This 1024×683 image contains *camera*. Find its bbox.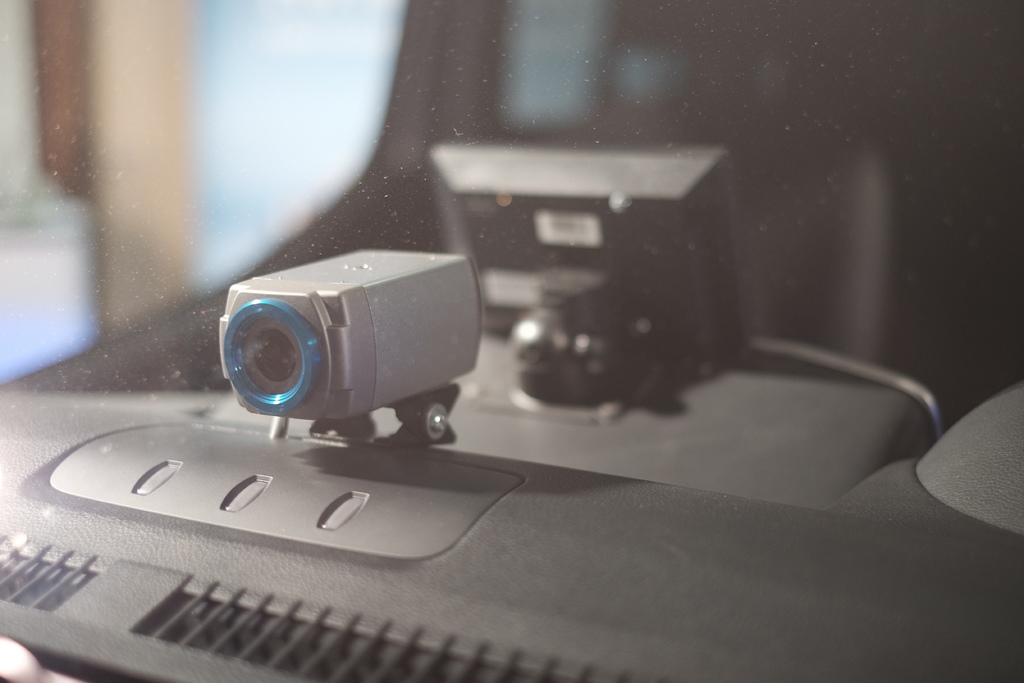
bbox(217, 243, 484, 423).
